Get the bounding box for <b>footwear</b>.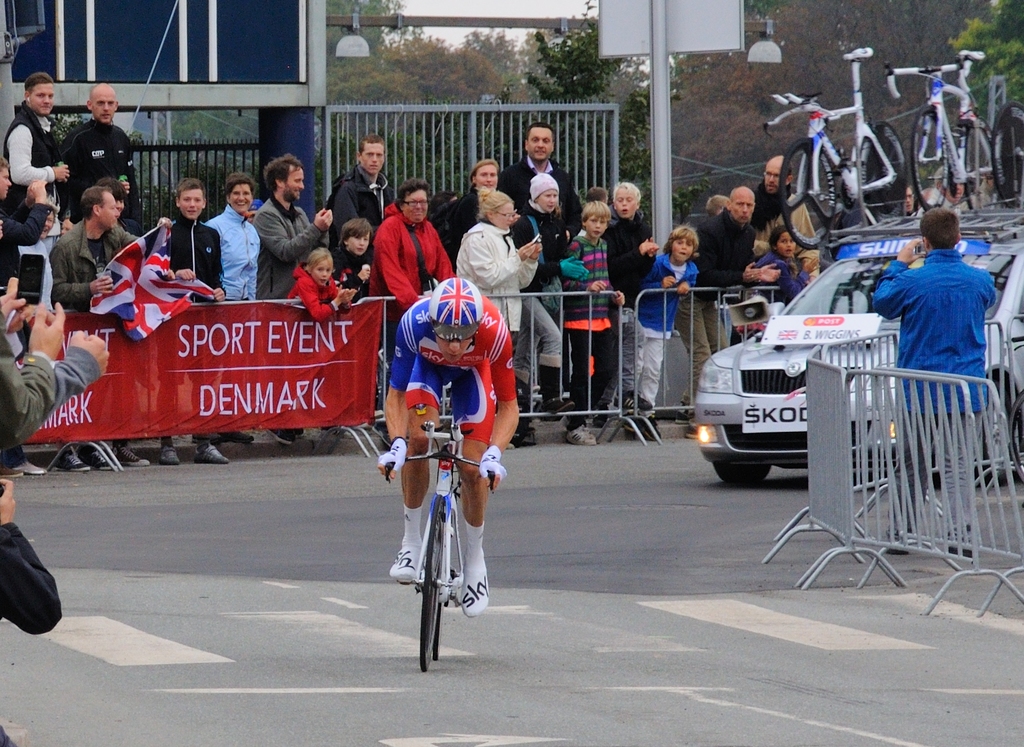
(x1=881, y1=529, x2=913, y2=554).
